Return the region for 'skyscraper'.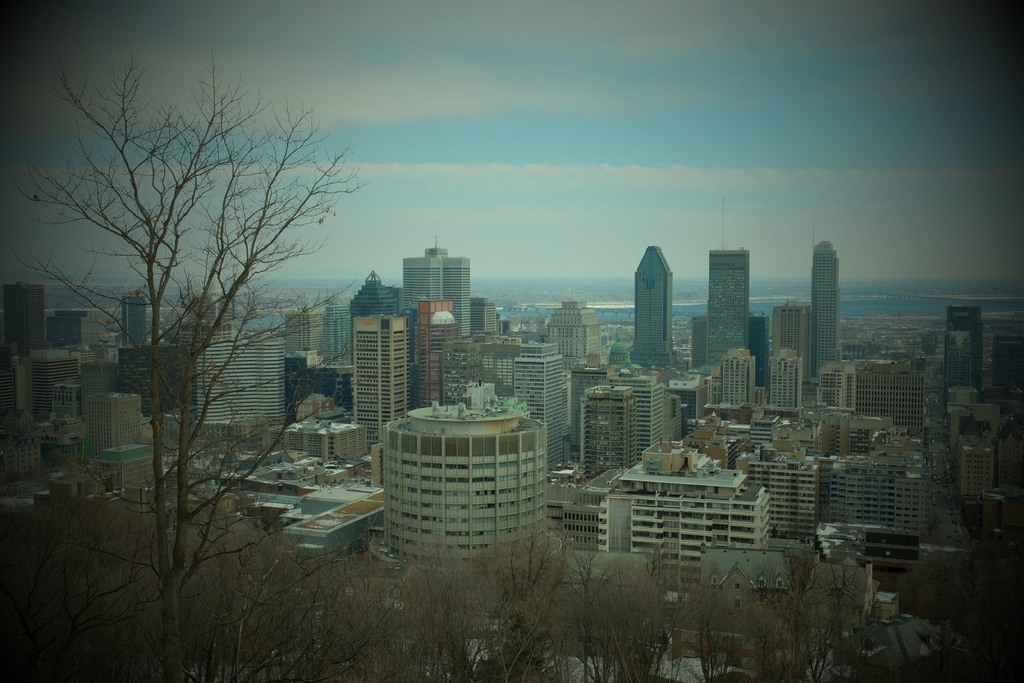
region(639, 378, 666, 456).
